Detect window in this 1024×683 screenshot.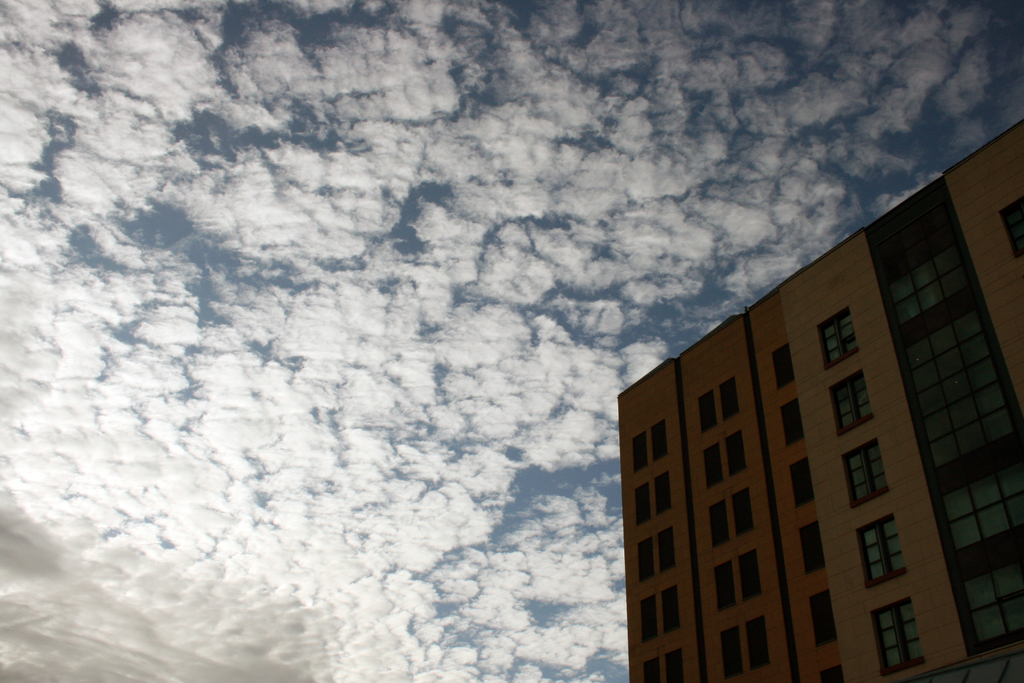
Detection: BBox(634, 484, 653, 529).
